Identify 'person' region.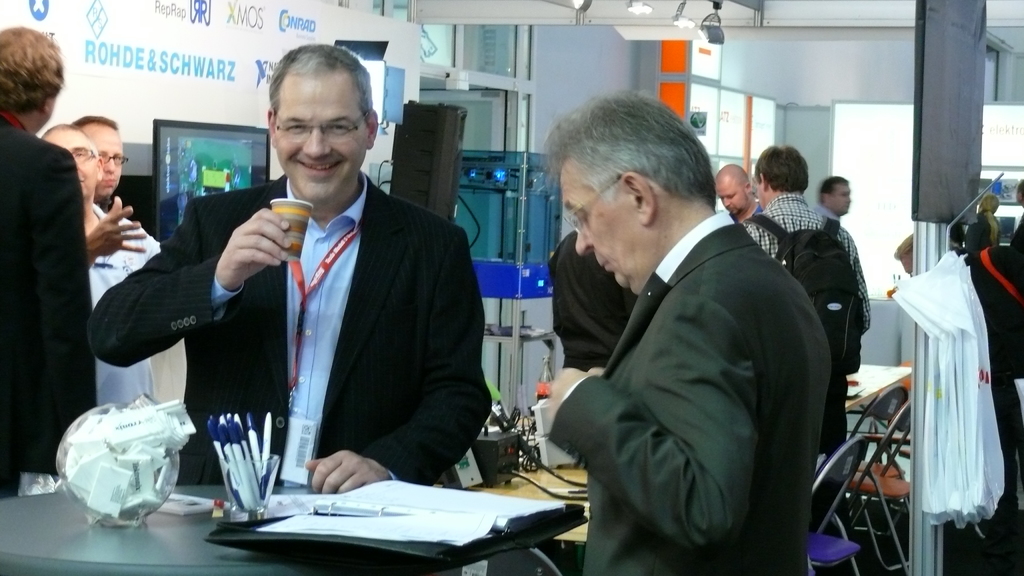
Region: (0, 27, 102, 498).
